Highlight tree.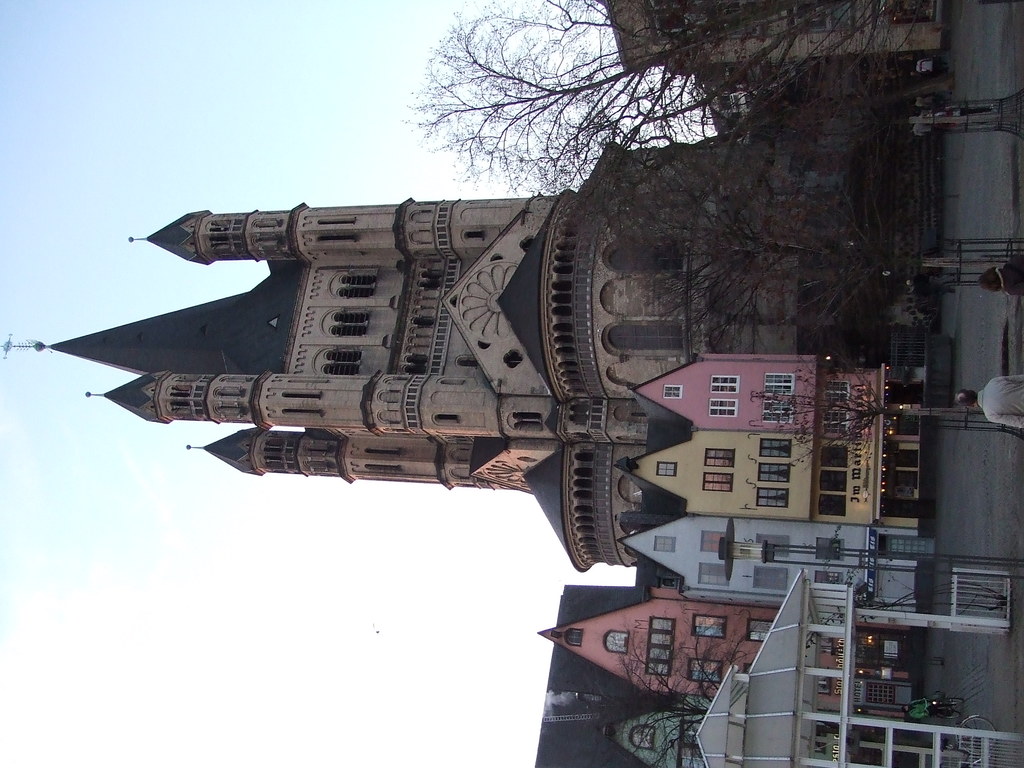
Highlighted region: Rect(613, 620, 767, 767).
